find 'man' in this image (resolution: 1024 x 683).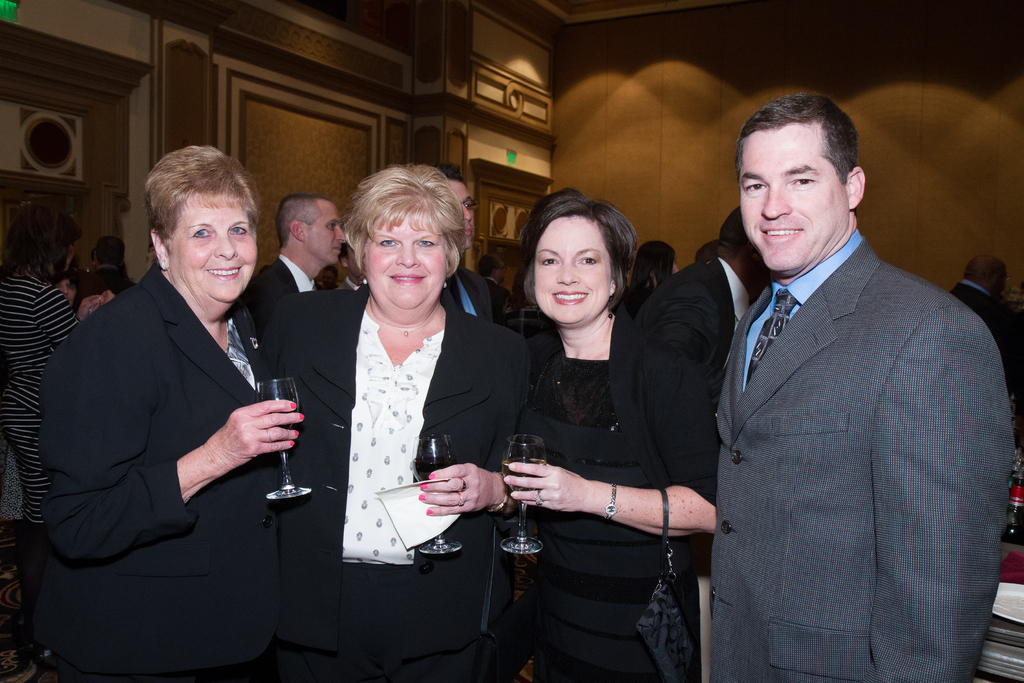
(250,190,347,292).
